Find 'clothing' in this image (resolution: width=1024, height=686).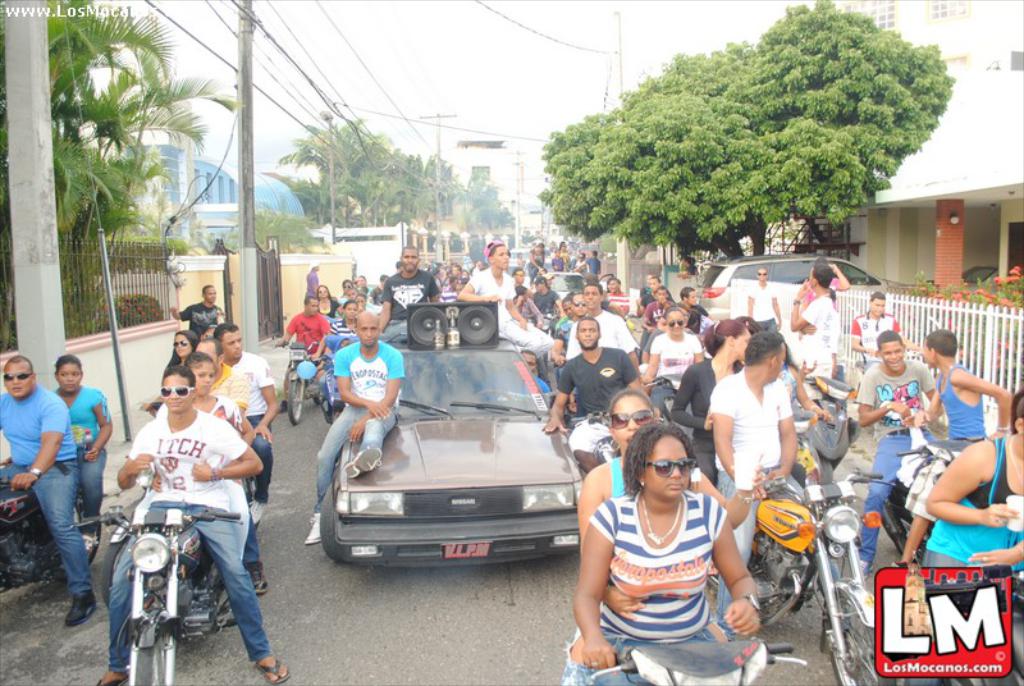
563 474 735 685.
